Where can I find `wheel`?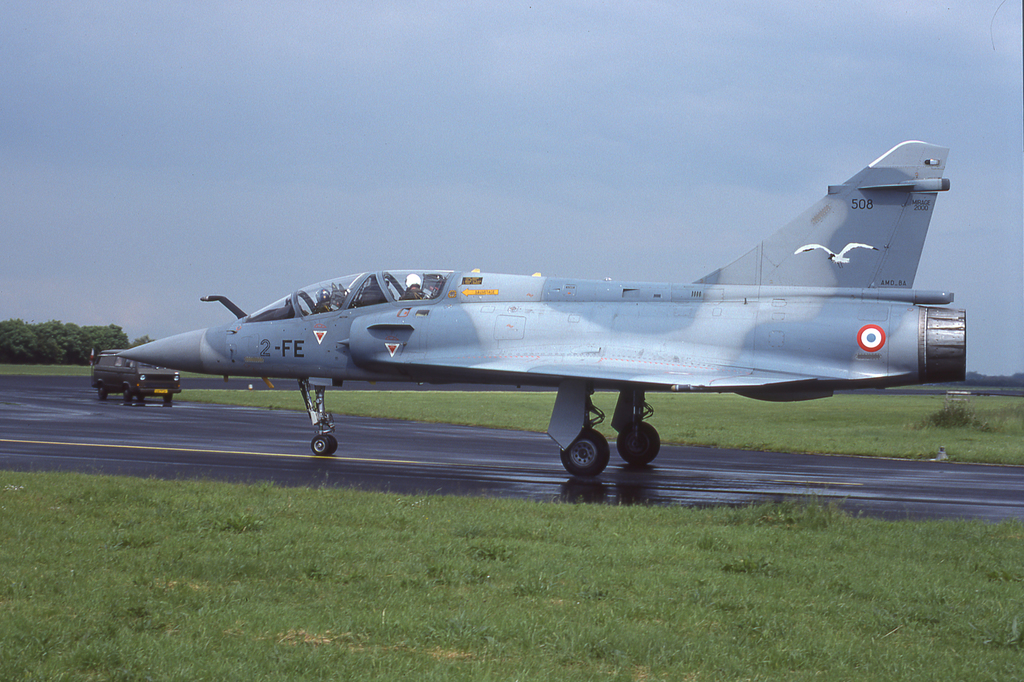
You can find it at bbox=[100, 391, 109, 399].
